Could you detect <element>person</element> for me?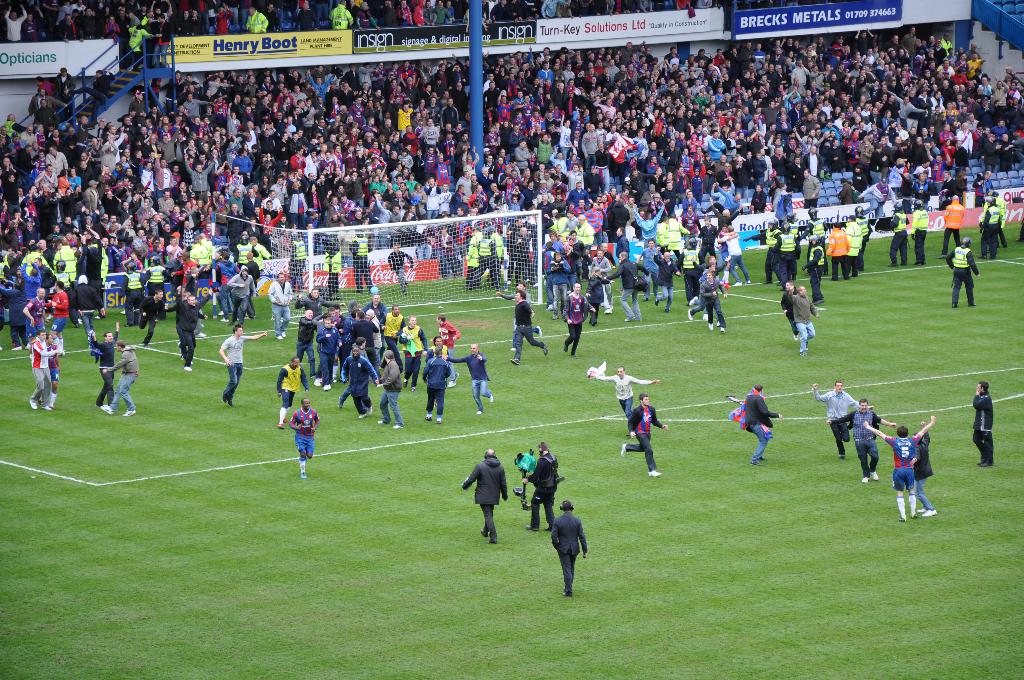
Detection result: {"left": 268, "top": 270, "right": 292, "bottom": 343}.
